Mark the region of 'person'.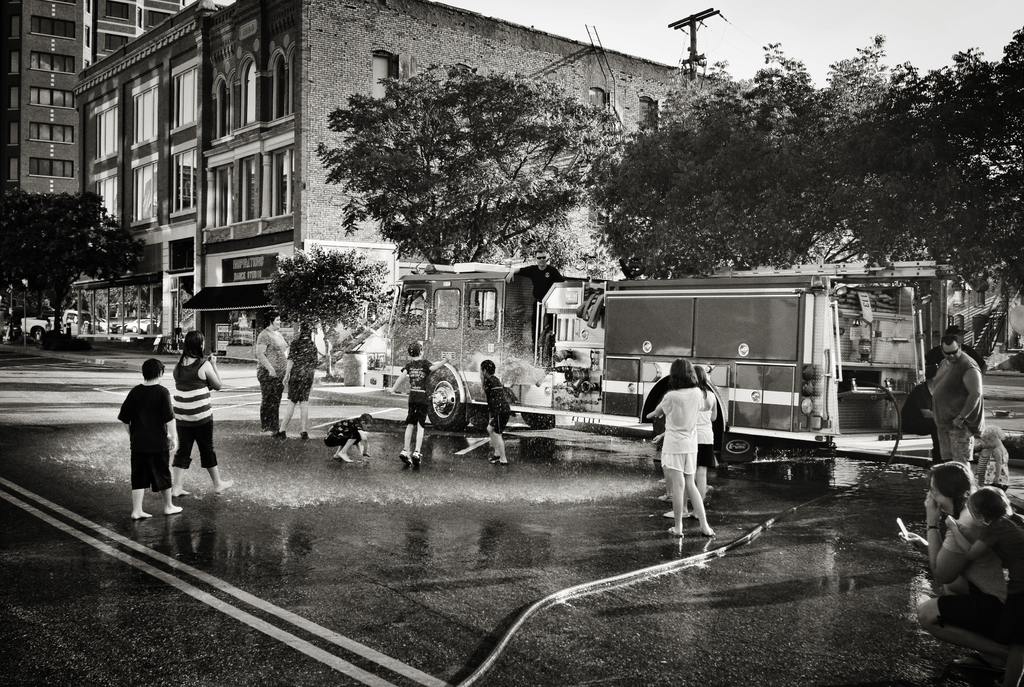
Region: pyautogui.locateOnScreen(675, 366, 718, 513).
